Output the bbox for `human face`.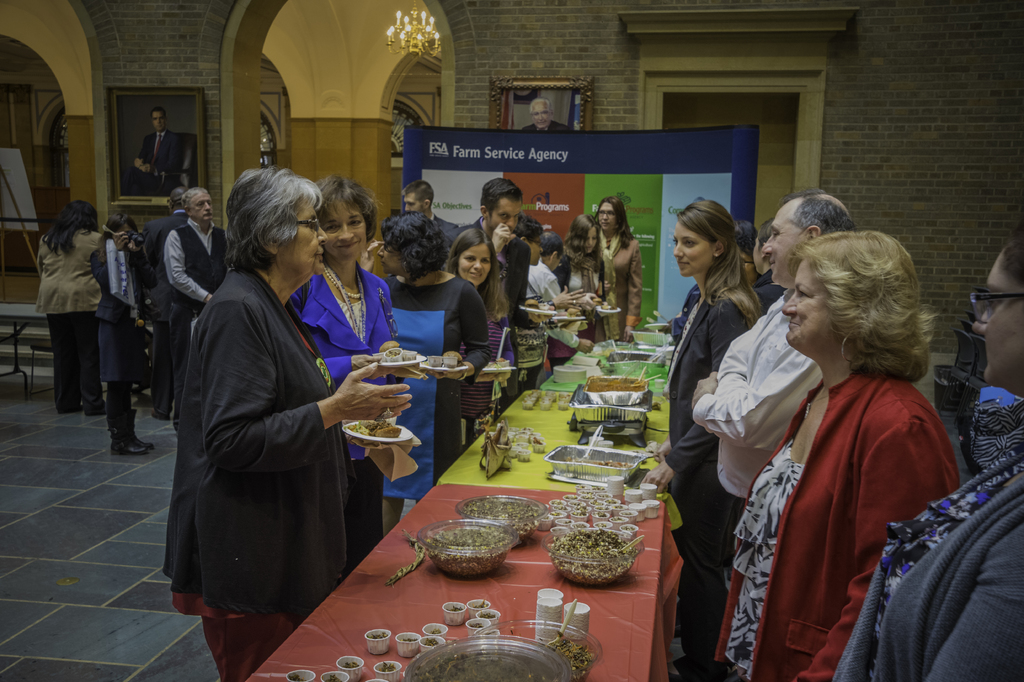
373,240,397,274.
